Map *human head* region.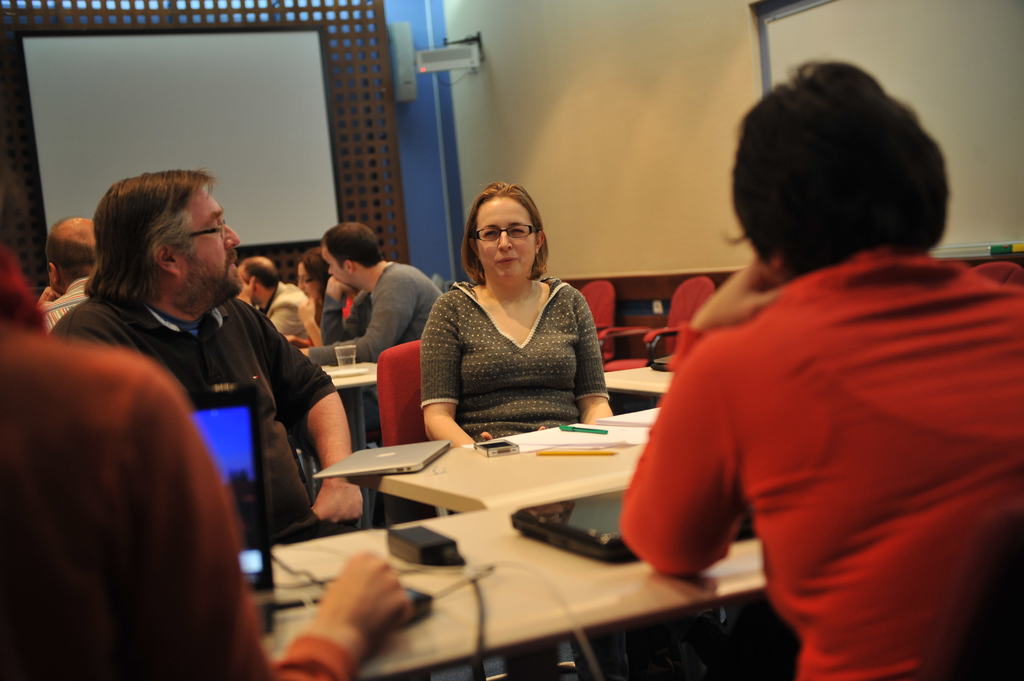
Mapped to bbox=(719, 58, 968, 292).
